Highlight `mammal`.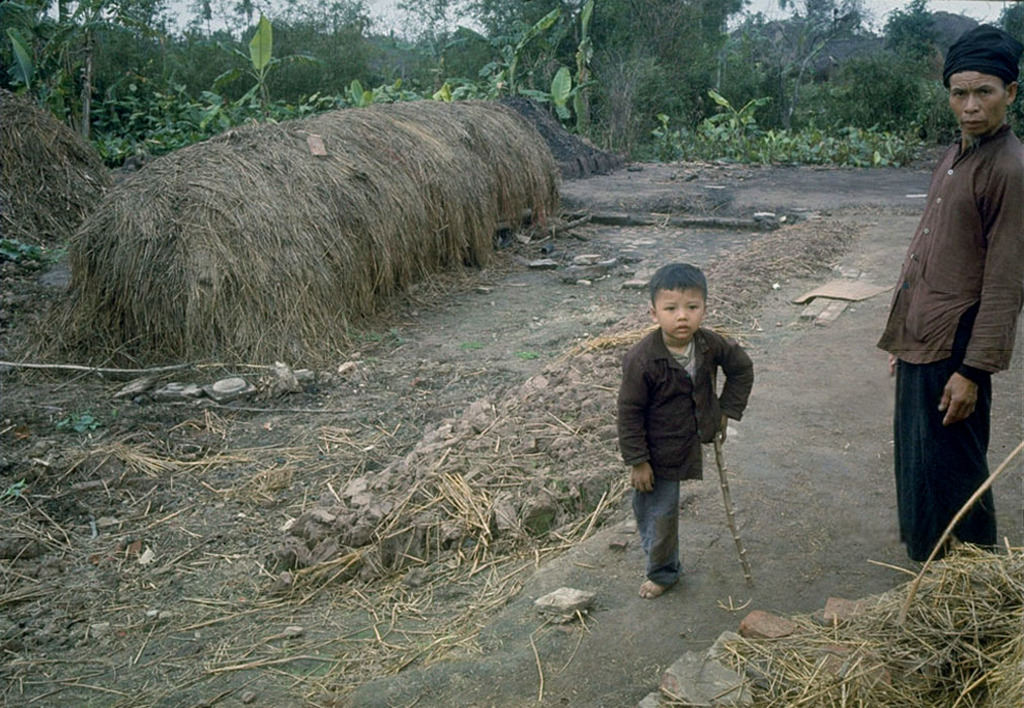
Highlighted region: 879,27,1010,597.
